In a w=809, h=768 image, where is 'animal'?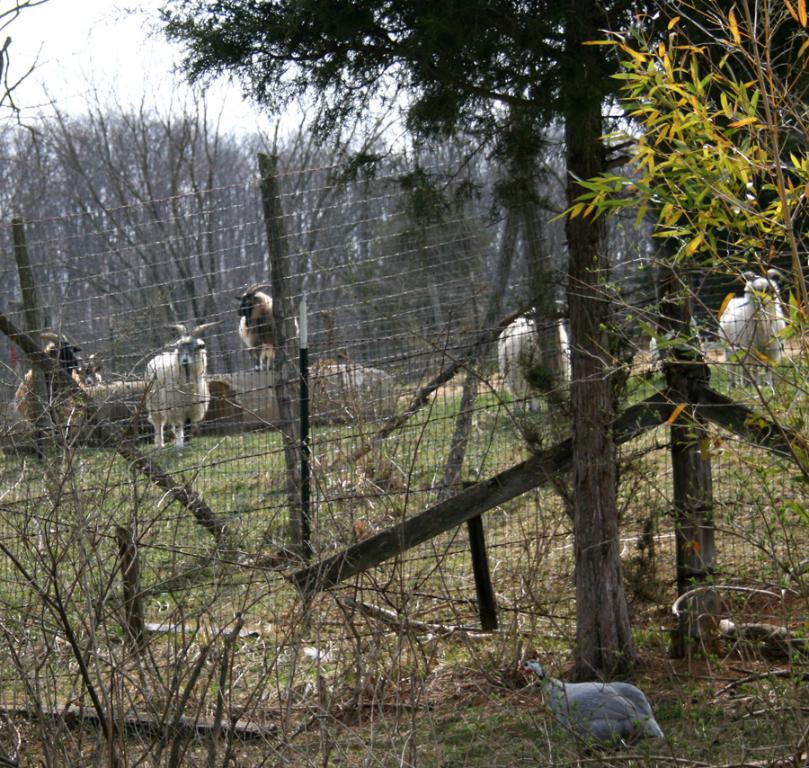
bbox=(230, 281, 288, 359).
